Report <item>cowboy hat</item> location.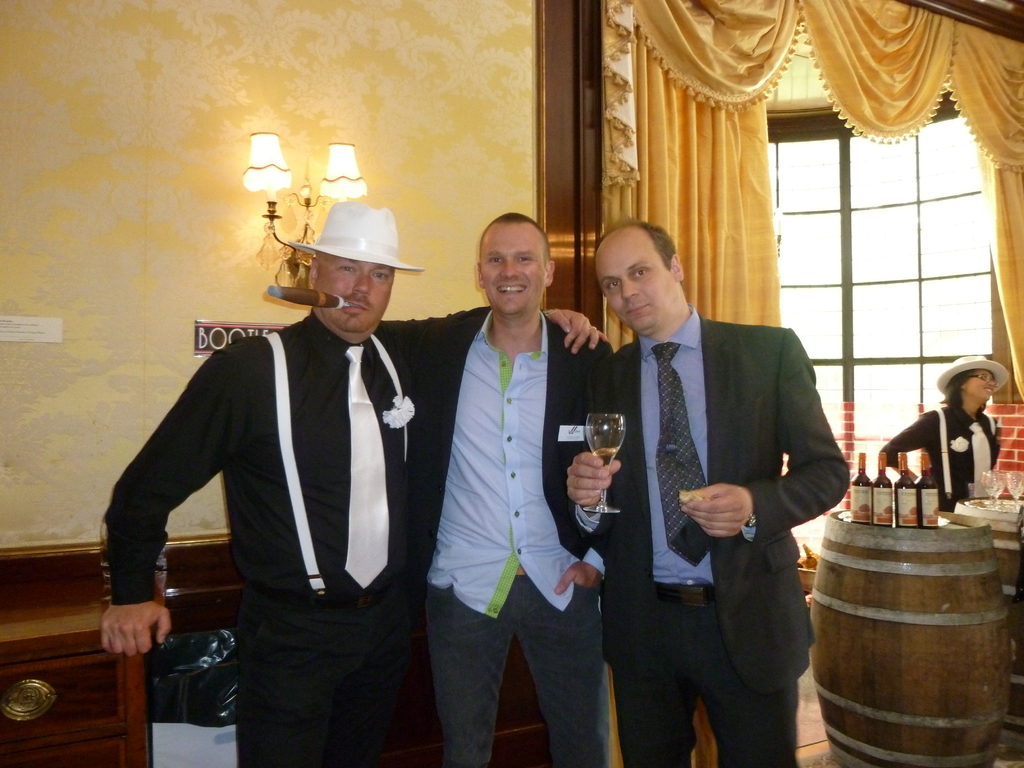
Report: BBox(289, 199, 419, 275).
